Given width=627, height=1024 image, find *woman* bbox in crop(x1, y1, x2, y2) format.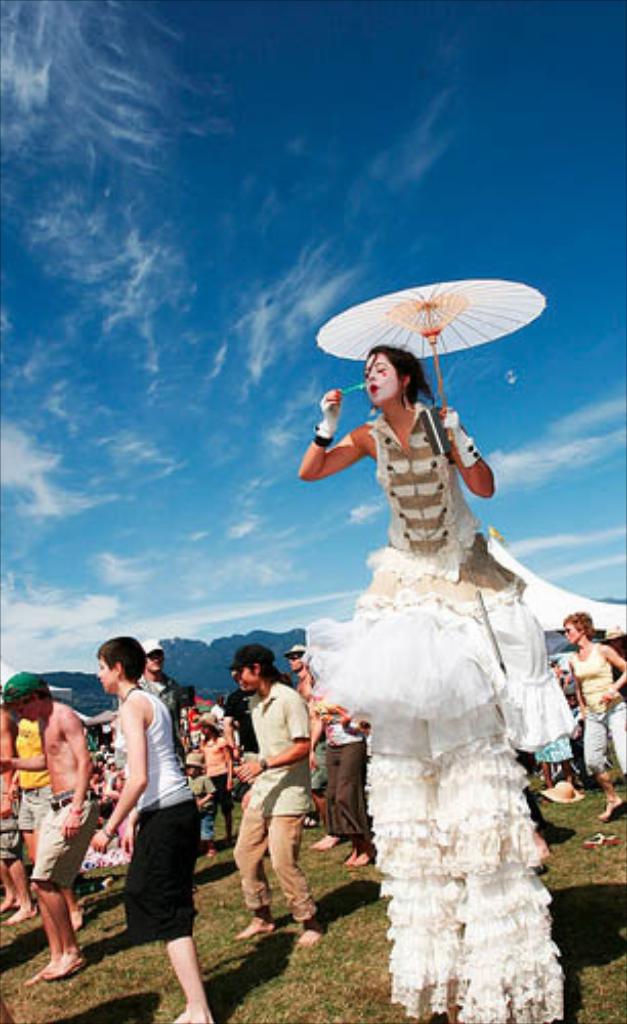
crop(547, 610, 625, 815).
